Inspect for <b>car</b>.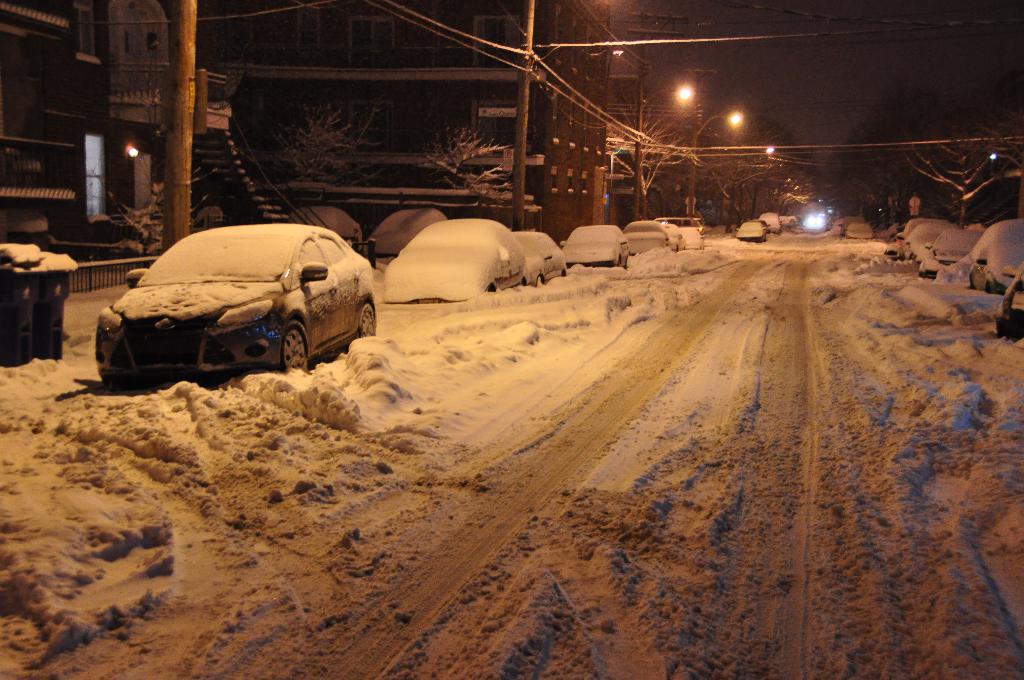
Inspection: rect(624, 219, 671, 253).
